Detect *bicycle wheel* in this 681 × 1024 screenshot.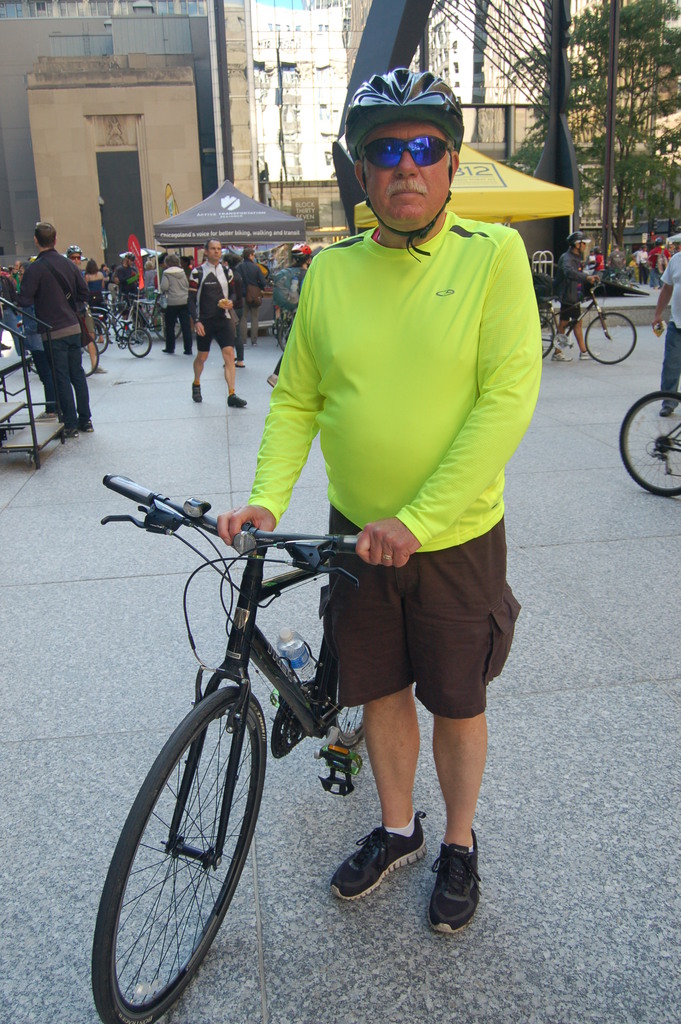
Detection: left=94, top=689, right=290, bottom=1012.
